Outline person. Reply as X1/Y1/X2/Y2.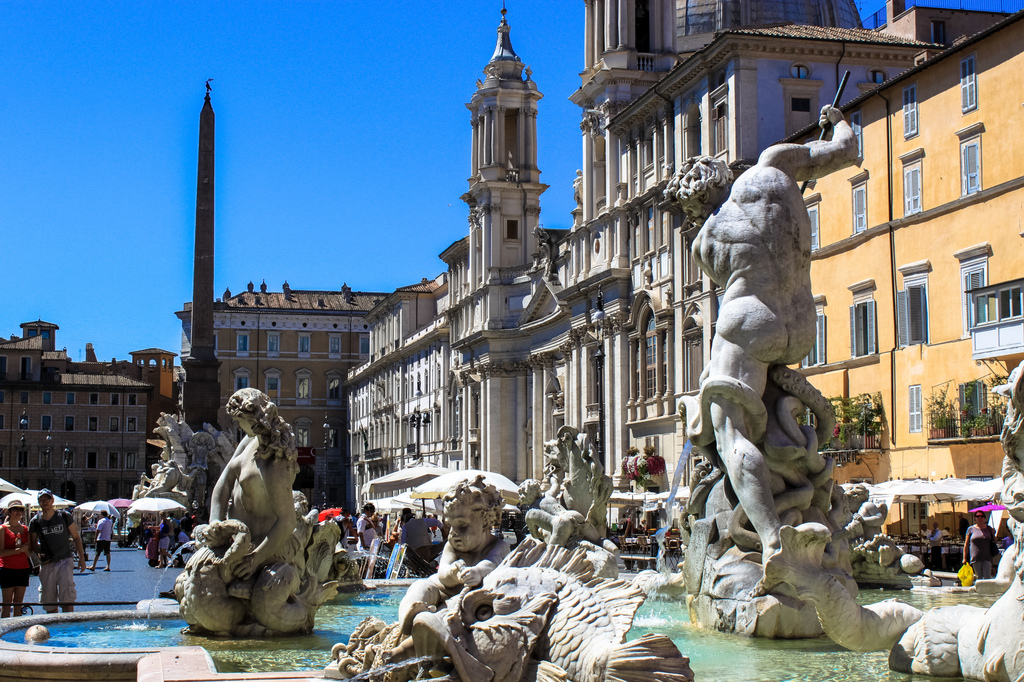
142/511/155/564.
